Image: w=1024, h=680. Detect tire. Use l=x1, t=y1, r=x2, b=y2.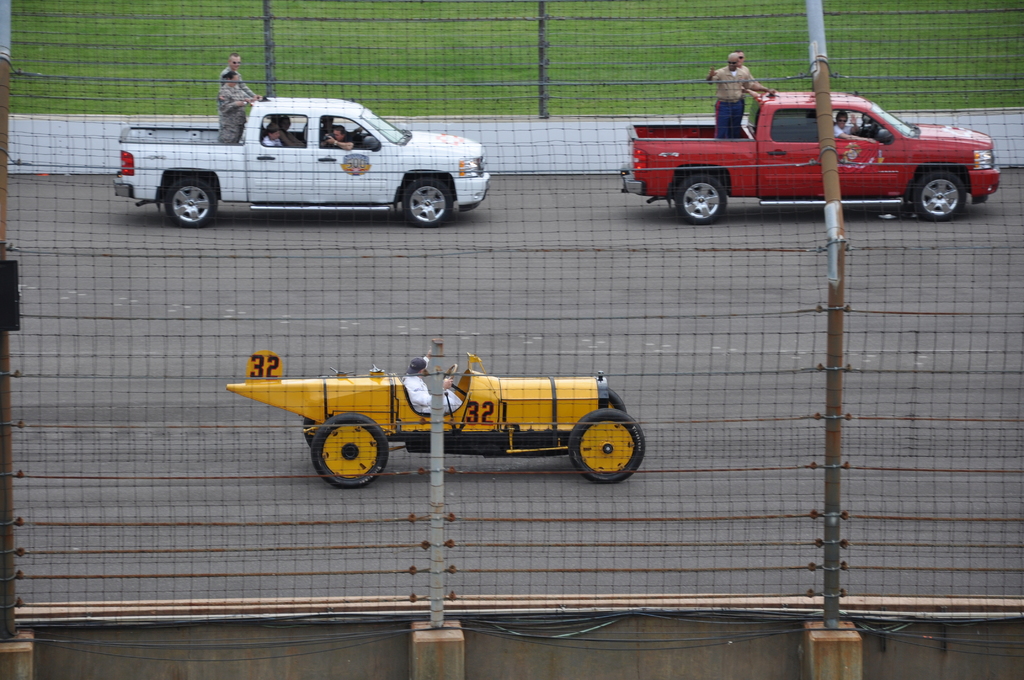
l=669, t=166, r=731, b=222.
